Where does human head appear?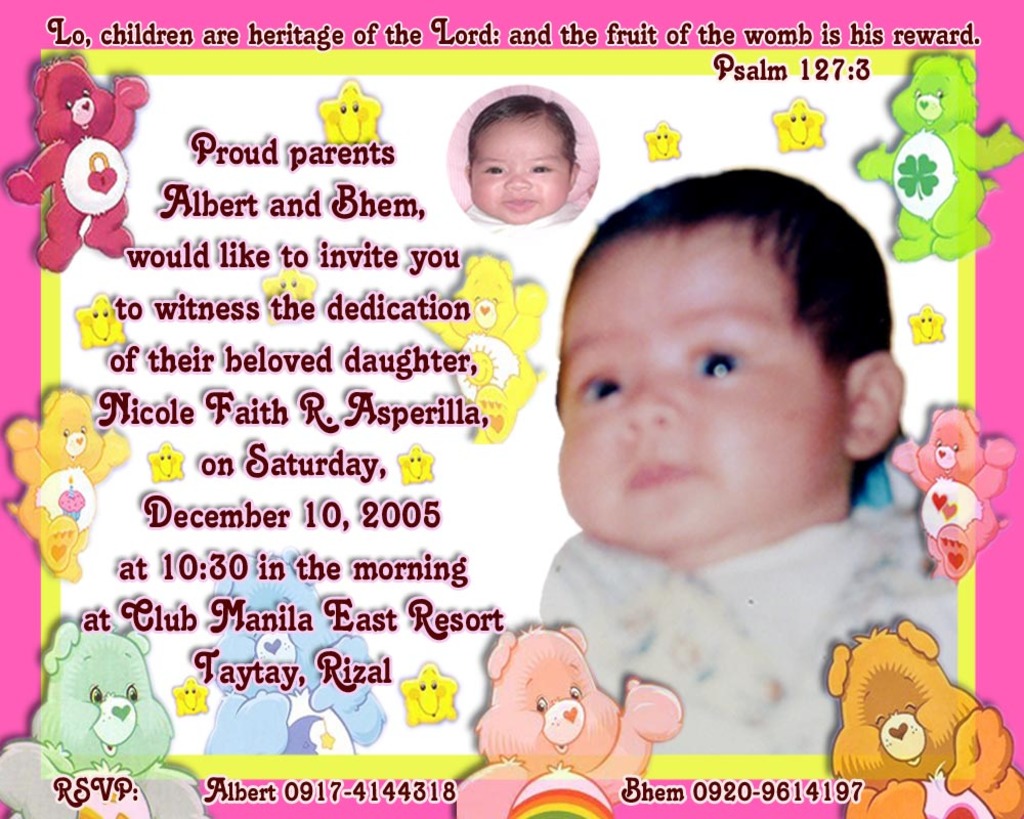
Appears at left=559, top=175, right=881, bottom=552.
